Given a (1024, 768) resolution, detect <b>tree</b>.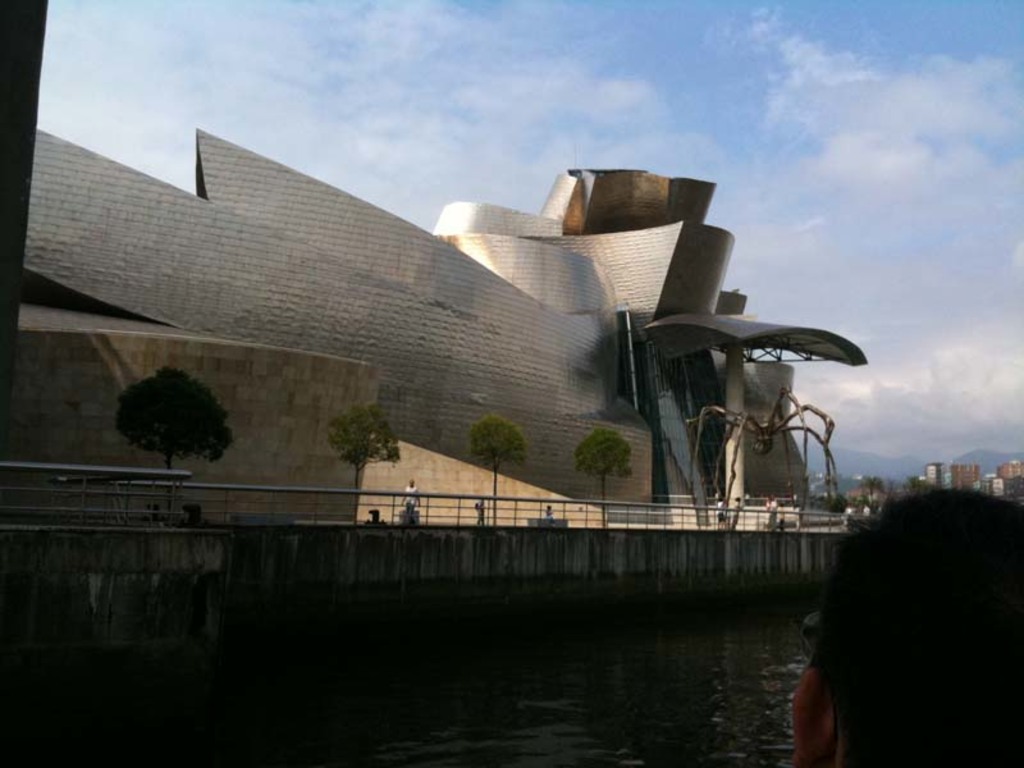
bbox=(321, 406, 398, 498).
